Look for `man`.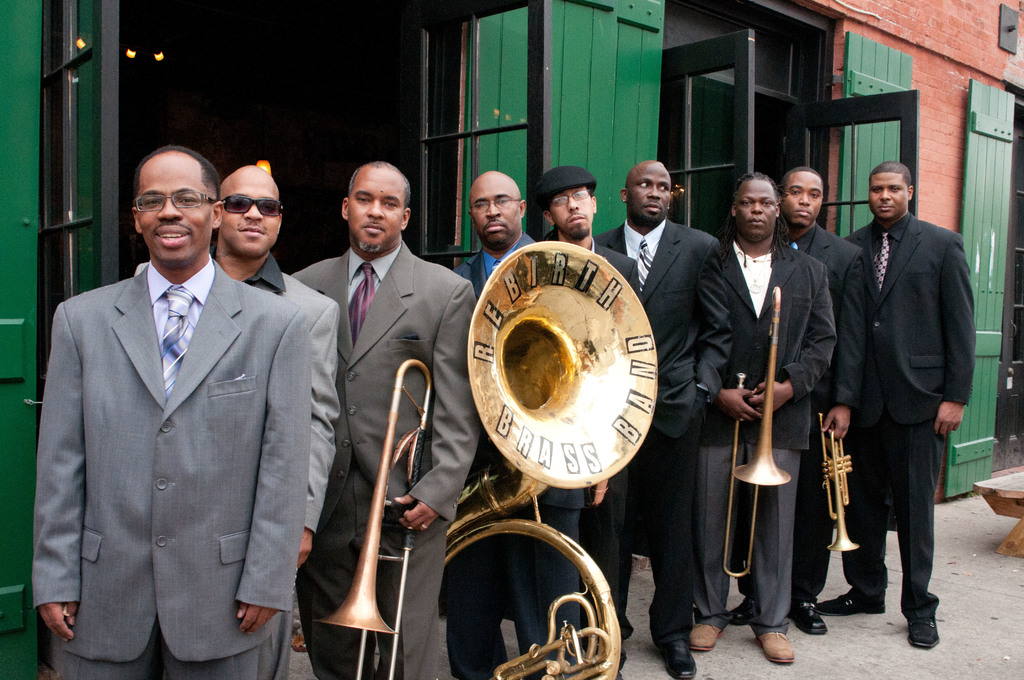
Found: [289, 161, 483, 679].
